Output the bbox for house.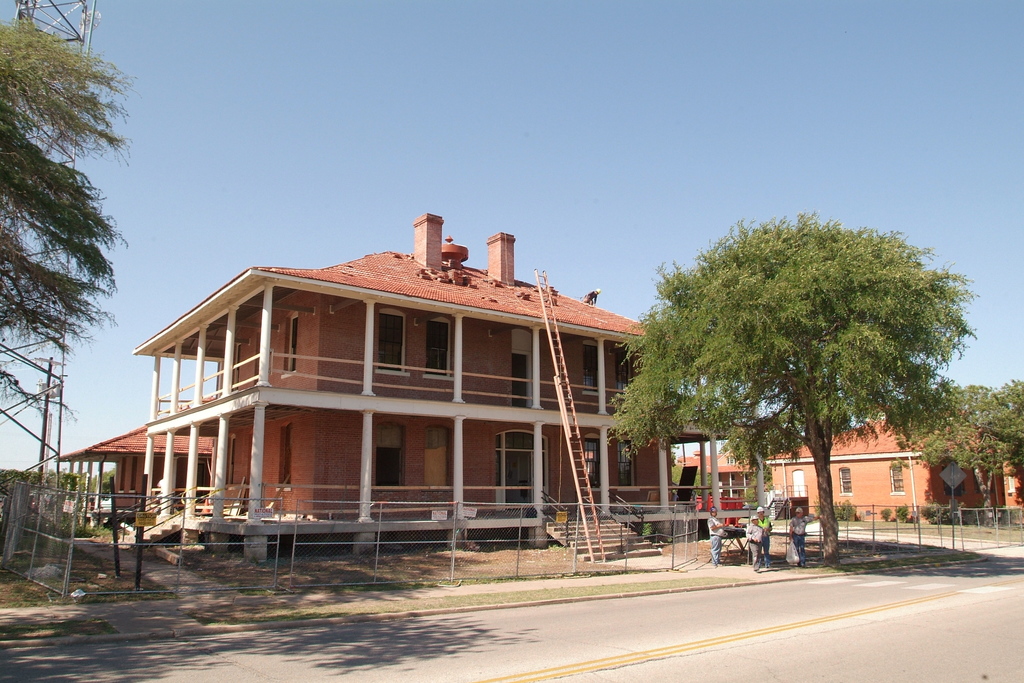
682, 447, 754, 524.
